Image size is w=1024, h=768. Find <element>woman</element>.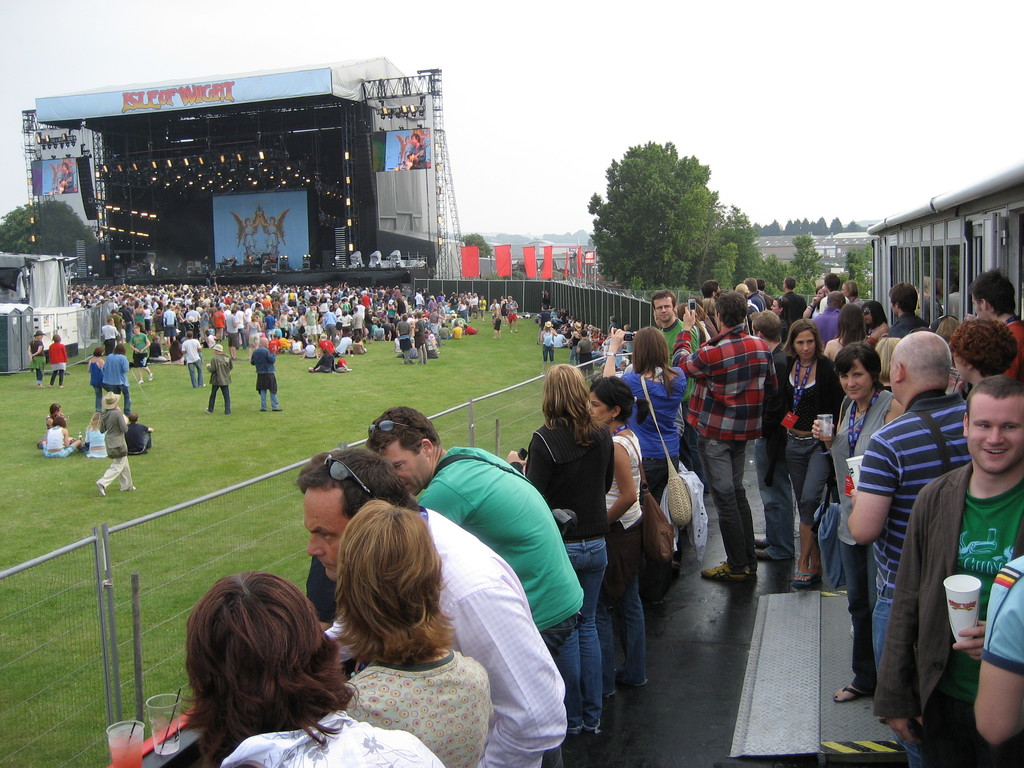
pyautogui.locateOnScreen(86, 346, 104, 412).
